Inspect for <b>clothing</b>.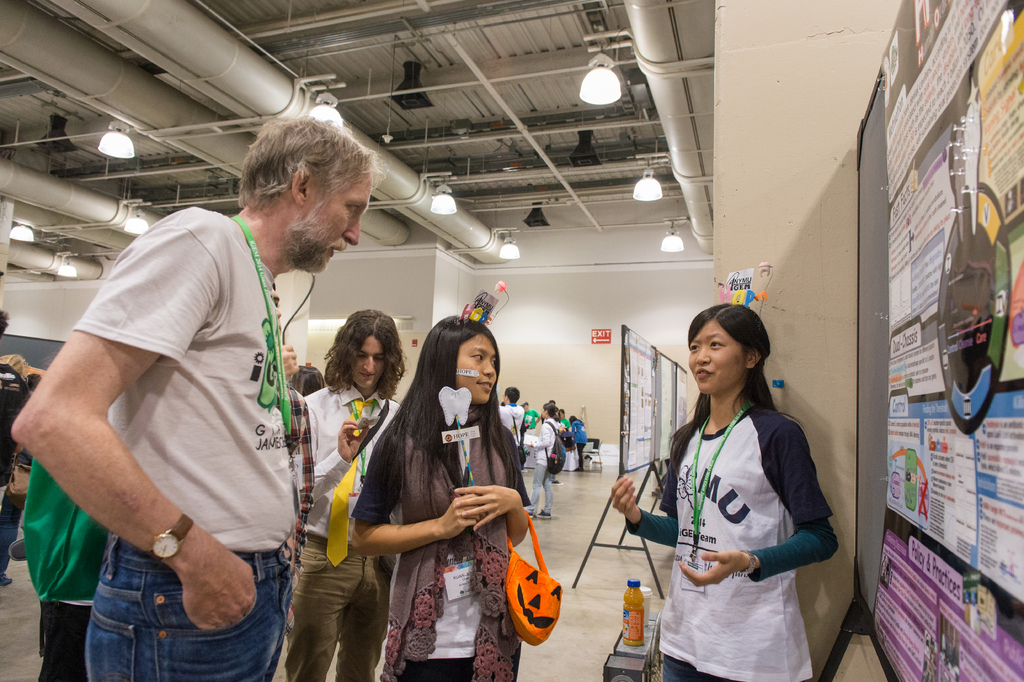
Inspection: 284, 528, 394, 681.
